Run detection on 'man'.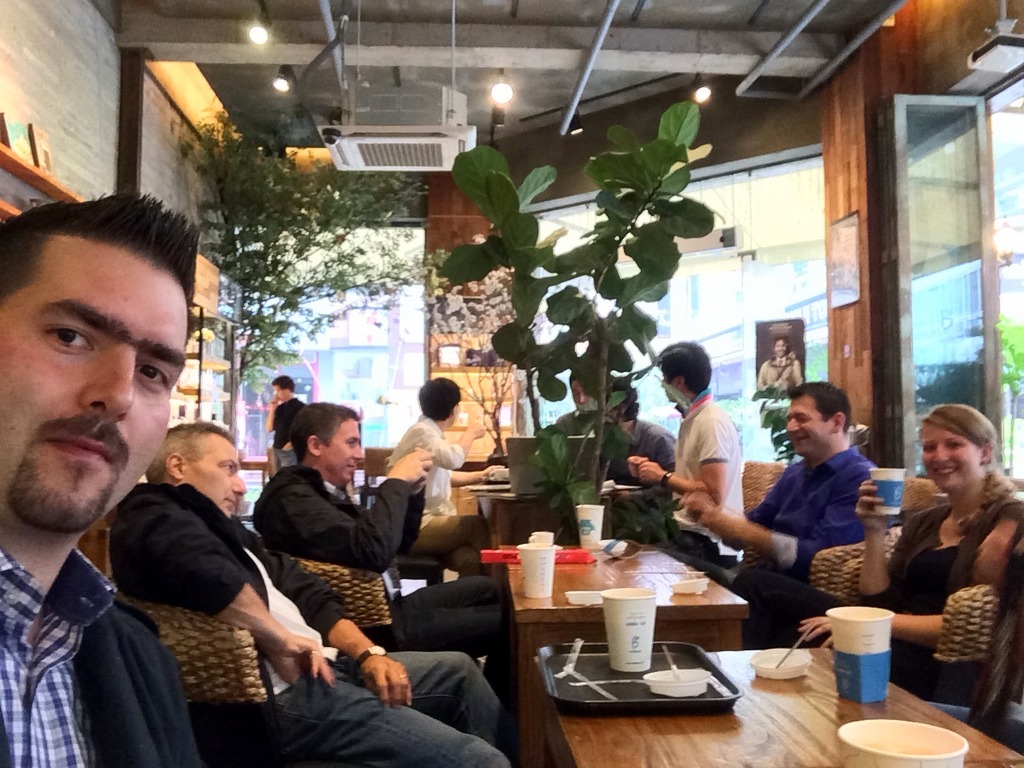
Result: [left=550, top=369, right=614, bottom=454].
